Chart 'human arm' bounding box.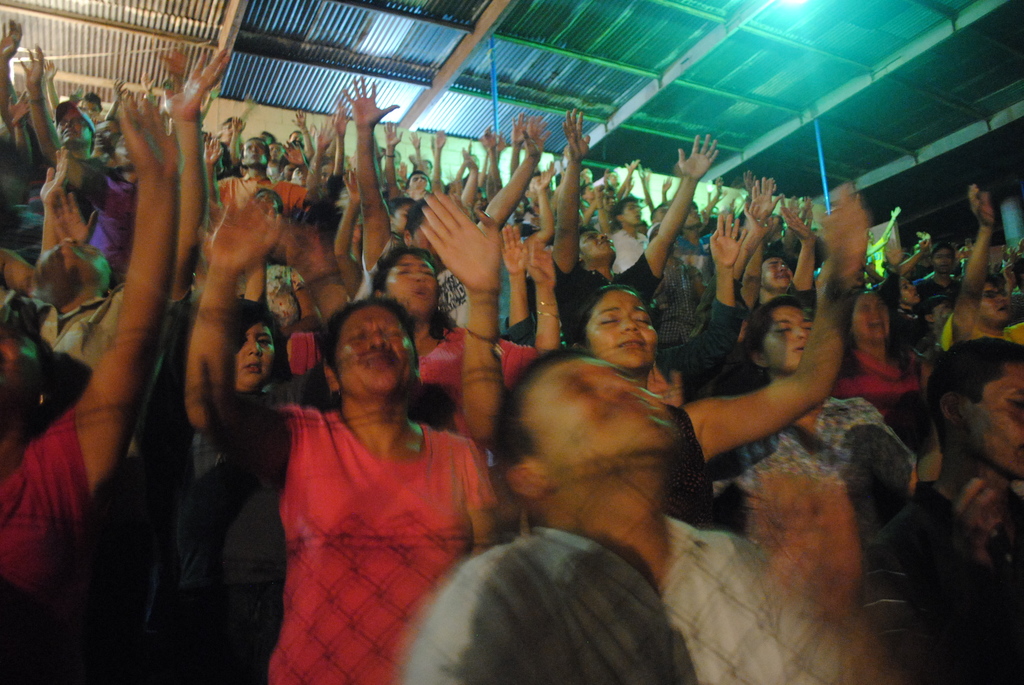
Charted: box=[694, 202, 769, 329].
